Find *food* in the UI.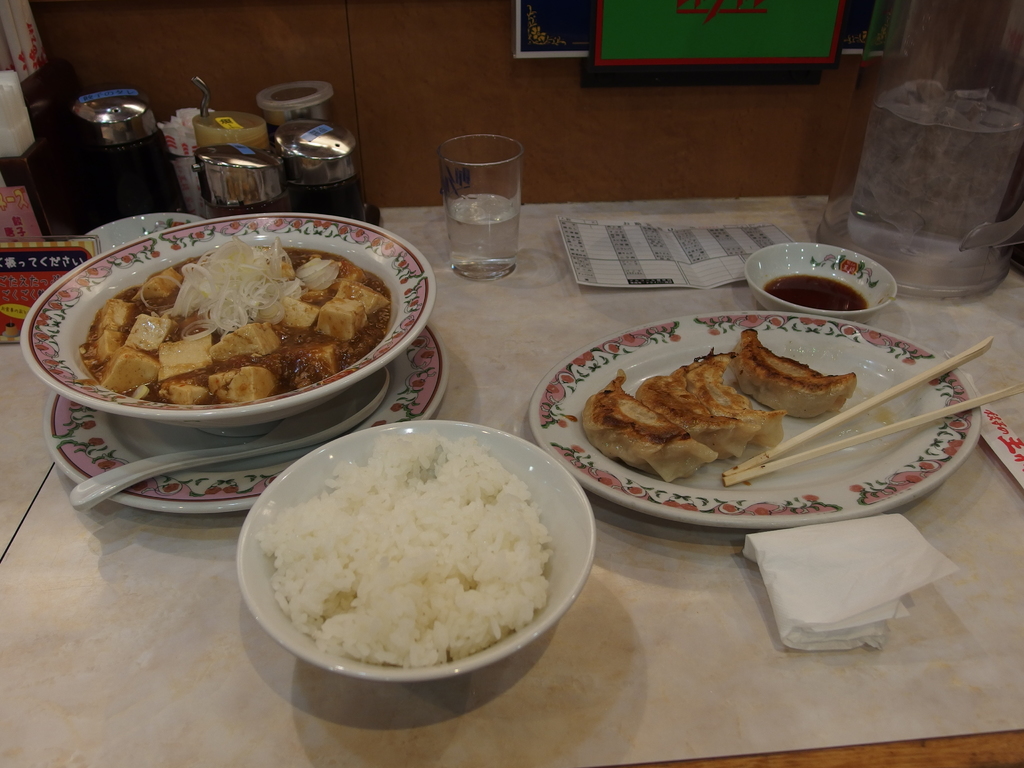
UI element at Rect(629, 366, 755, 454).
